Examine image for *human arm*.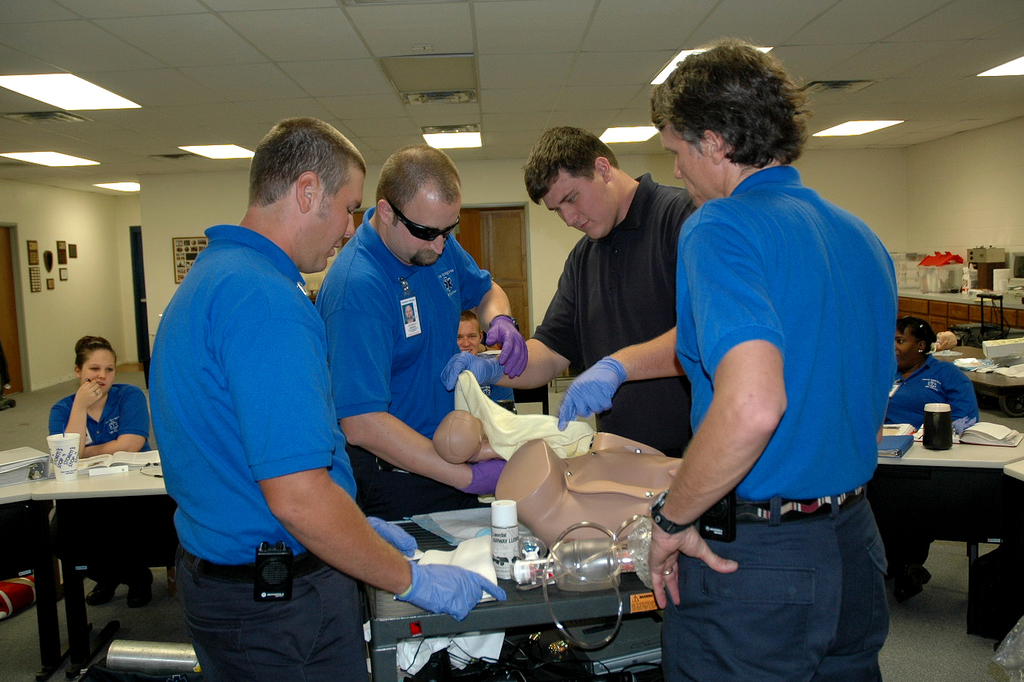
Examination result: 43/374/112/458.
